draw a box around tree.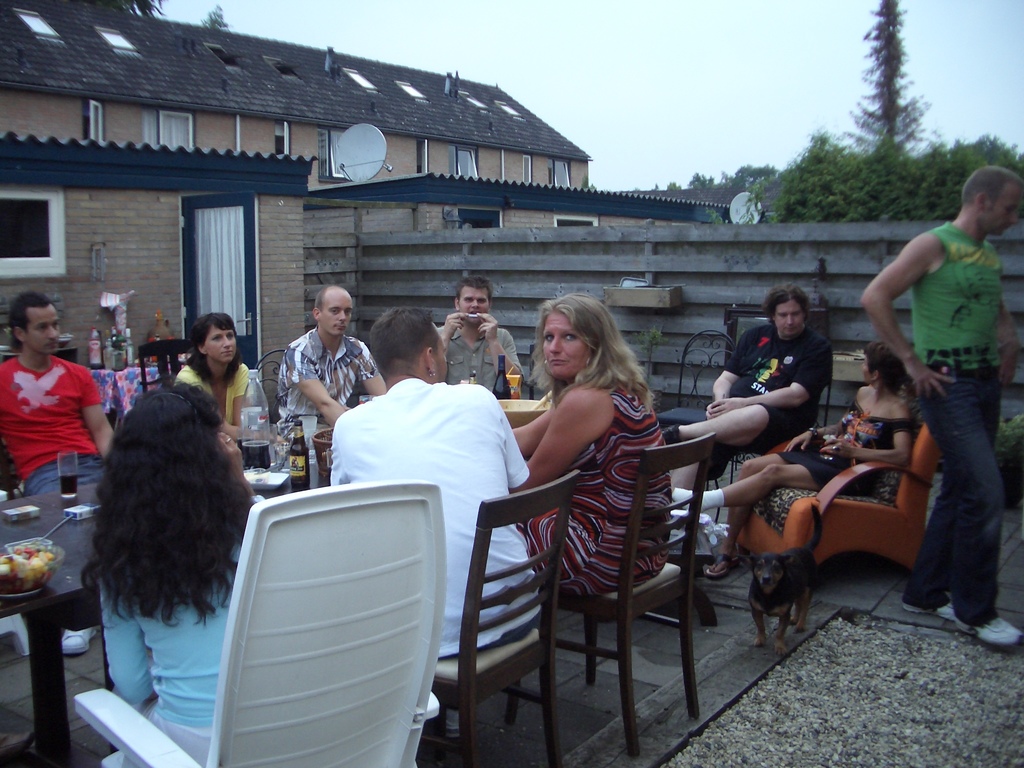
688, 167, 717, 184.
